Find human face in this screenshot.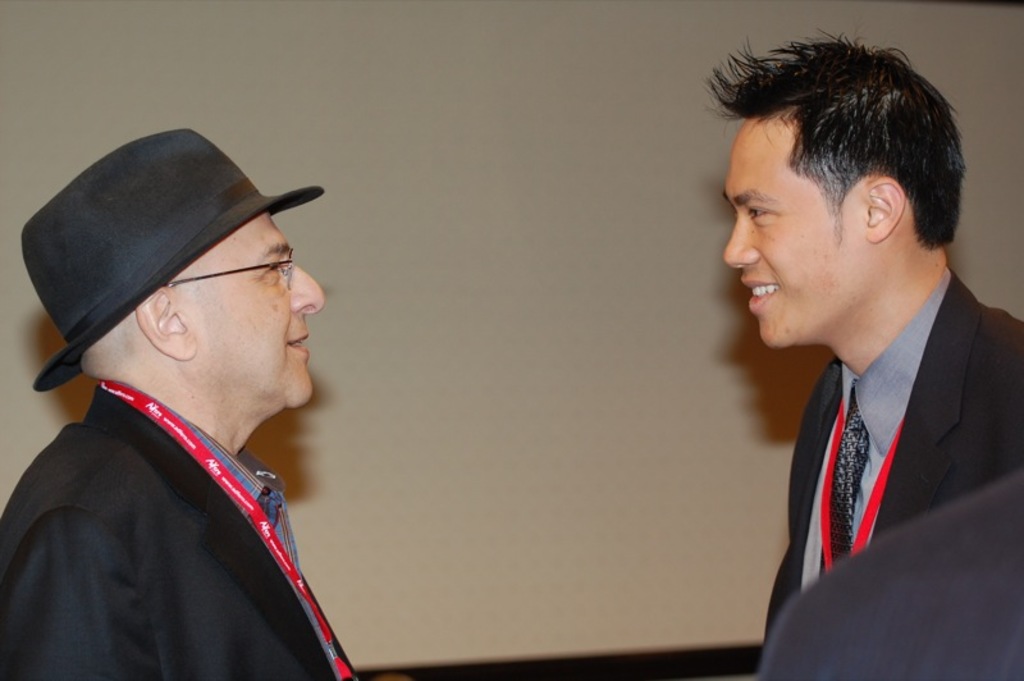
The bounding box for human face is <box>721,116,868,351</box>.
